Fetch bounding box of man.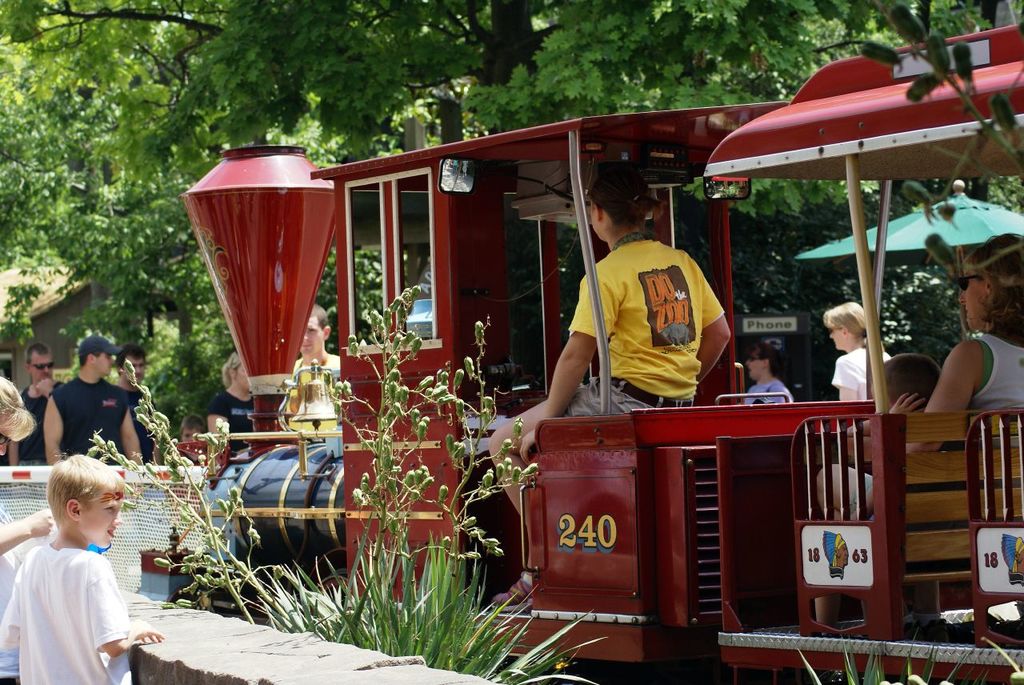
Bbox: rect(287, 298, 341, 380).
